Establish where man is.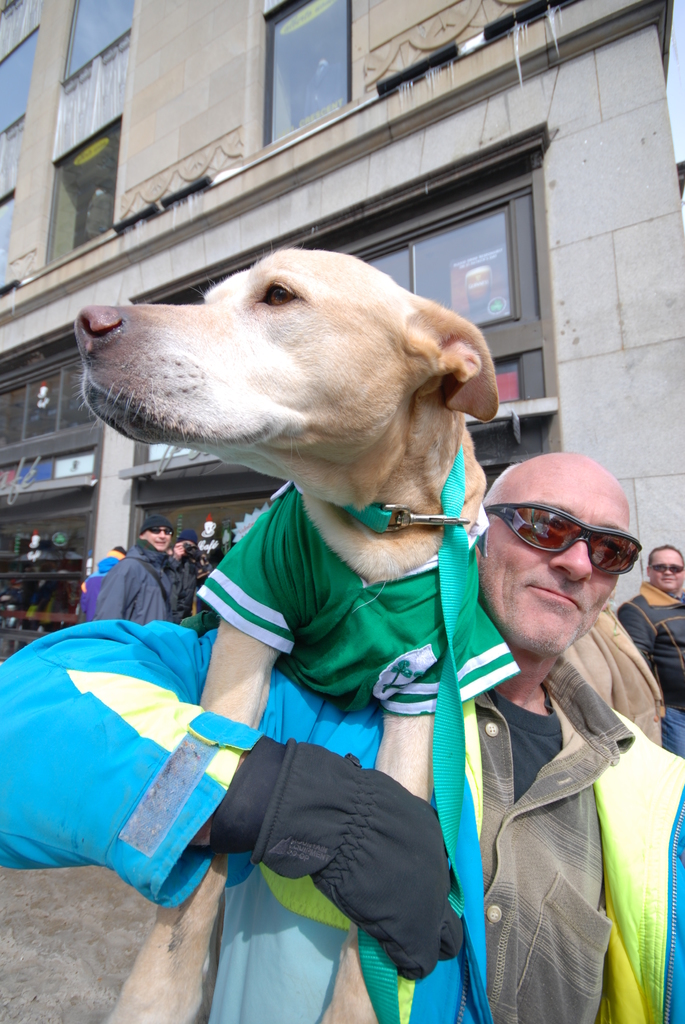
Established at 0 447 684 1023.
